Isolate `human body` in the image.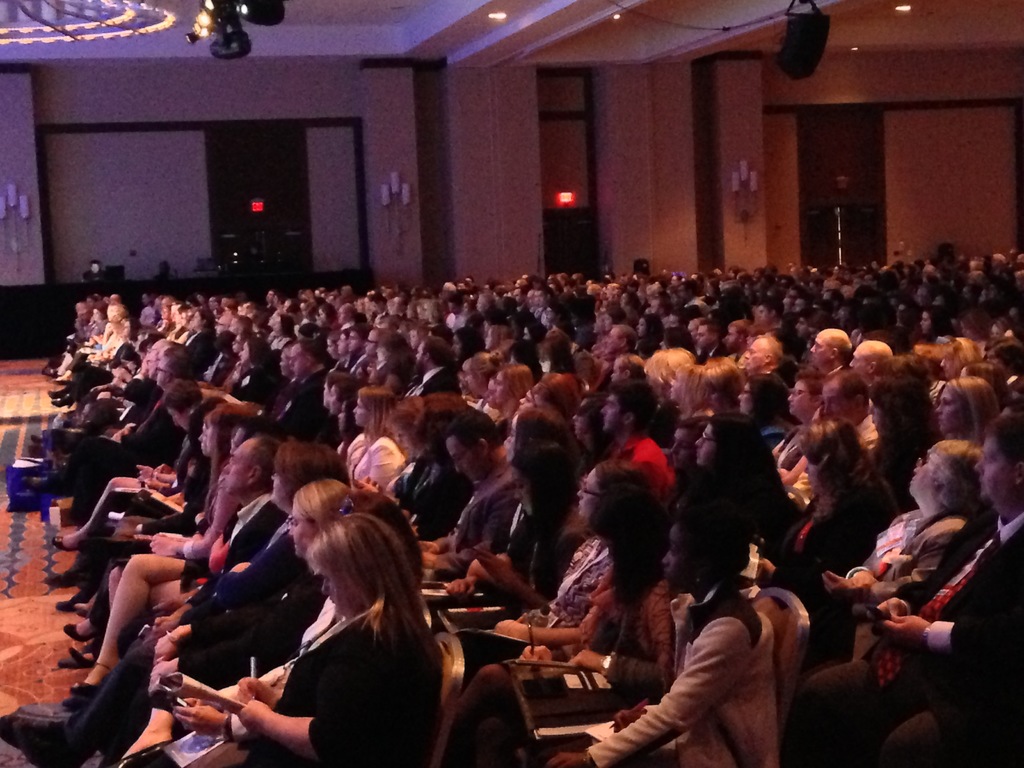
Isolated region: BBox(486, 458, 646, 694).
